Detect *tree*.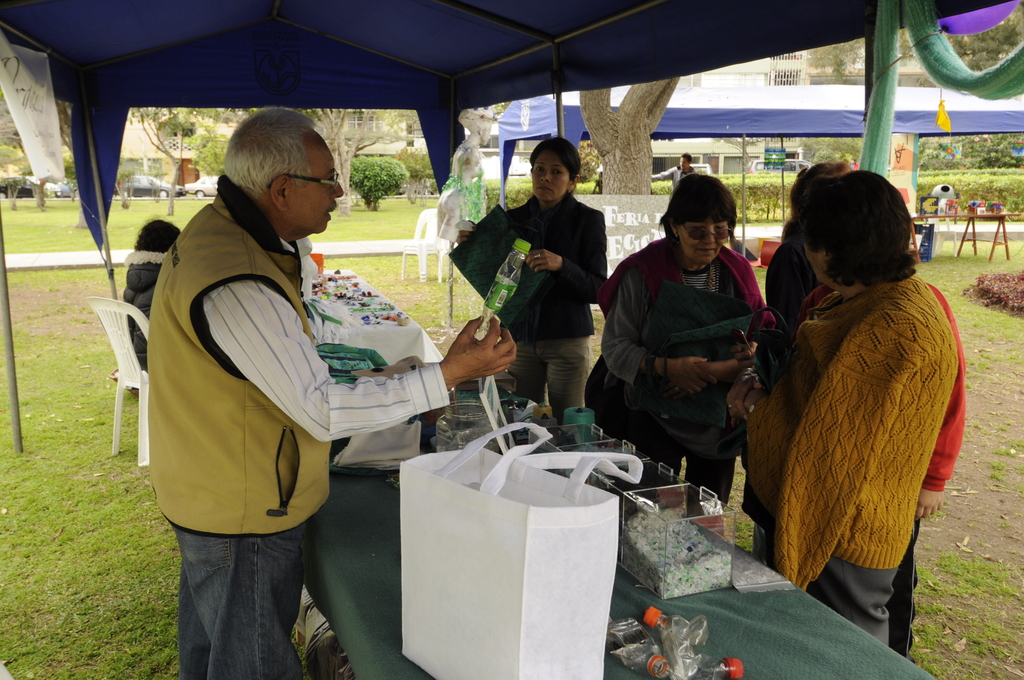
Detected at [114, 96, 224, 221].
